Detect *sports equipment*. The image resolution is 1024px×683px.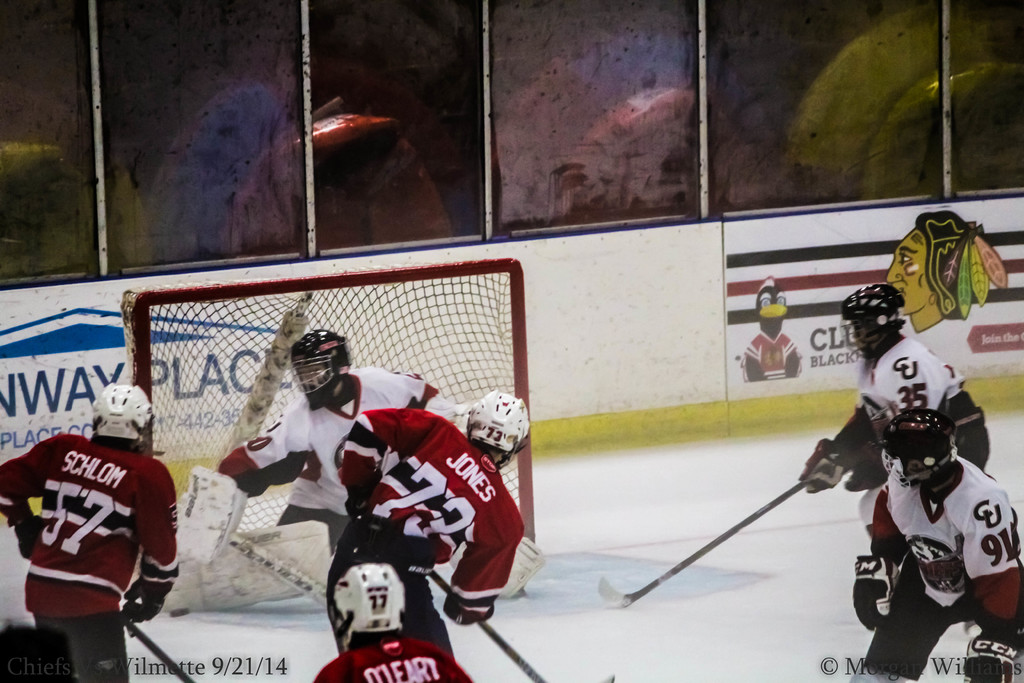
<region>285, 329, 351, 415</region>.
